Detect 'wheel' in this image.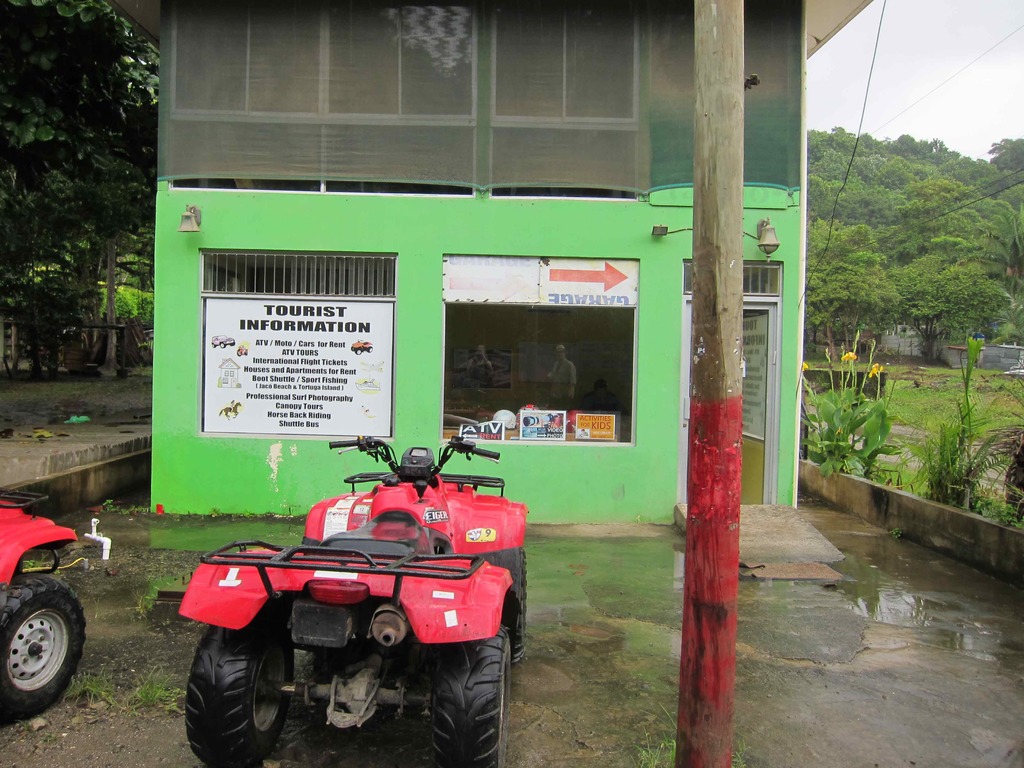
Detection: region(186, 625, 292, 765).
